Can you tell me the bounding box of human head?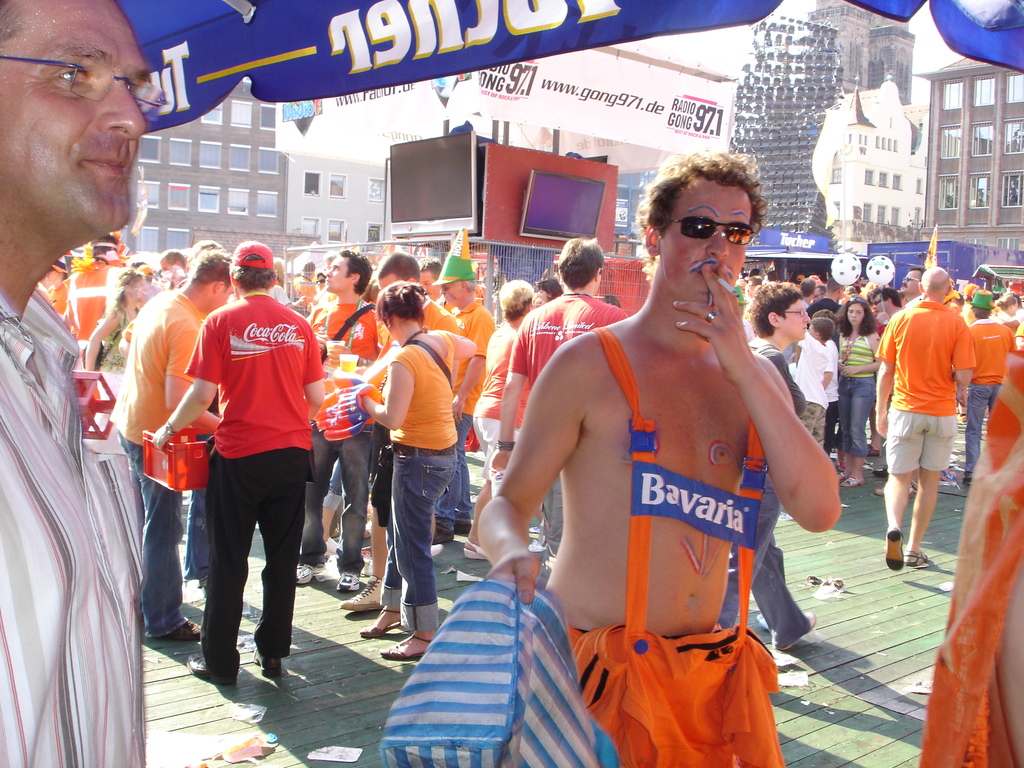
<region>559, 237, 604, 291</region>.
